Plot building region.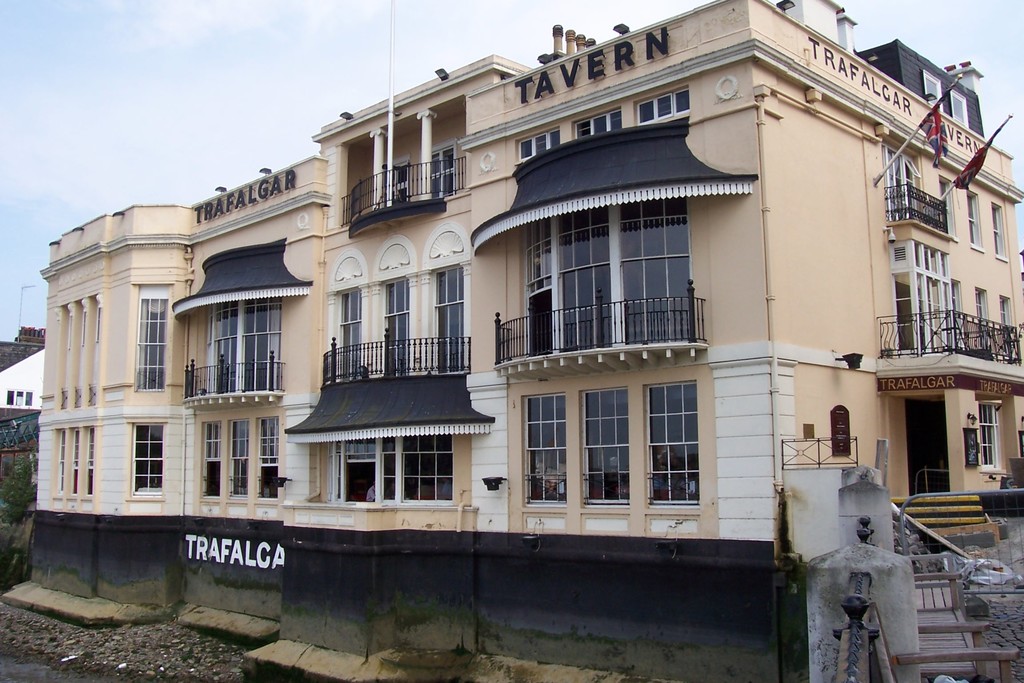
Plotted at BBox(0, 327, 42, 474).
